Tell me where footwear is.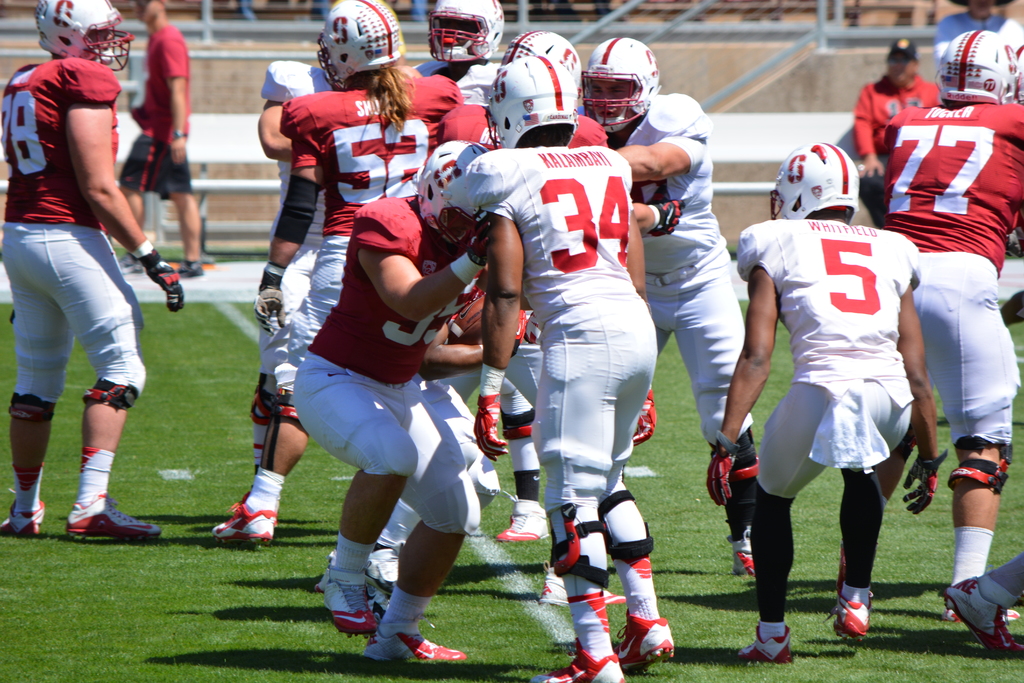
footwear is at <region>616, 607, 678, 680</region>.
